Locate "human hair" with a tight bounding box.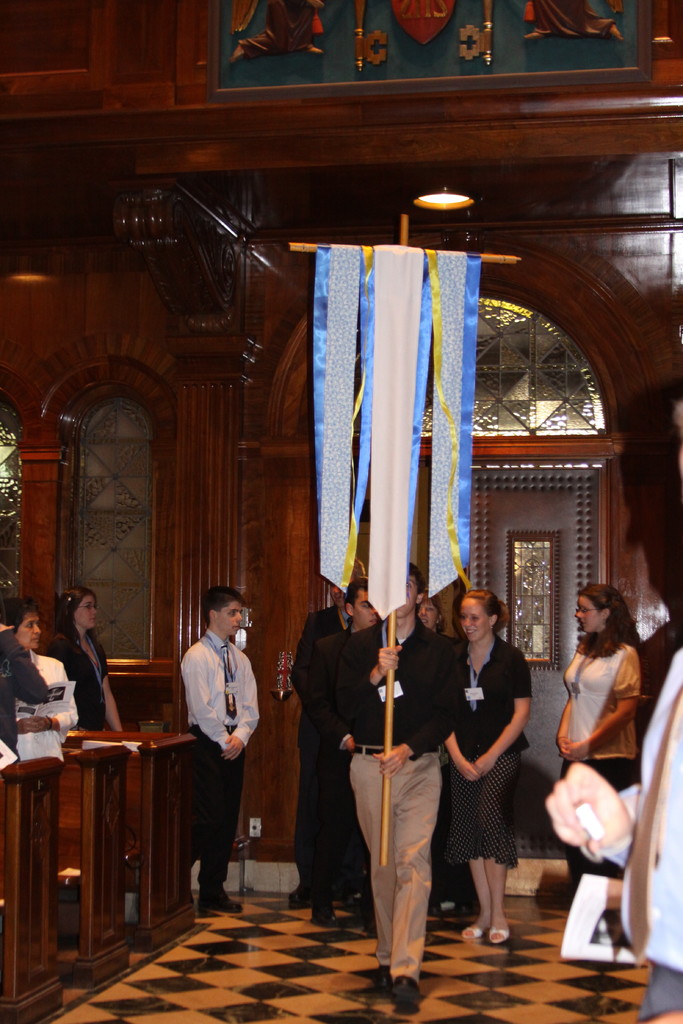
{"left": 463, "top": 583, "right": 513, "bottom": 636}.
